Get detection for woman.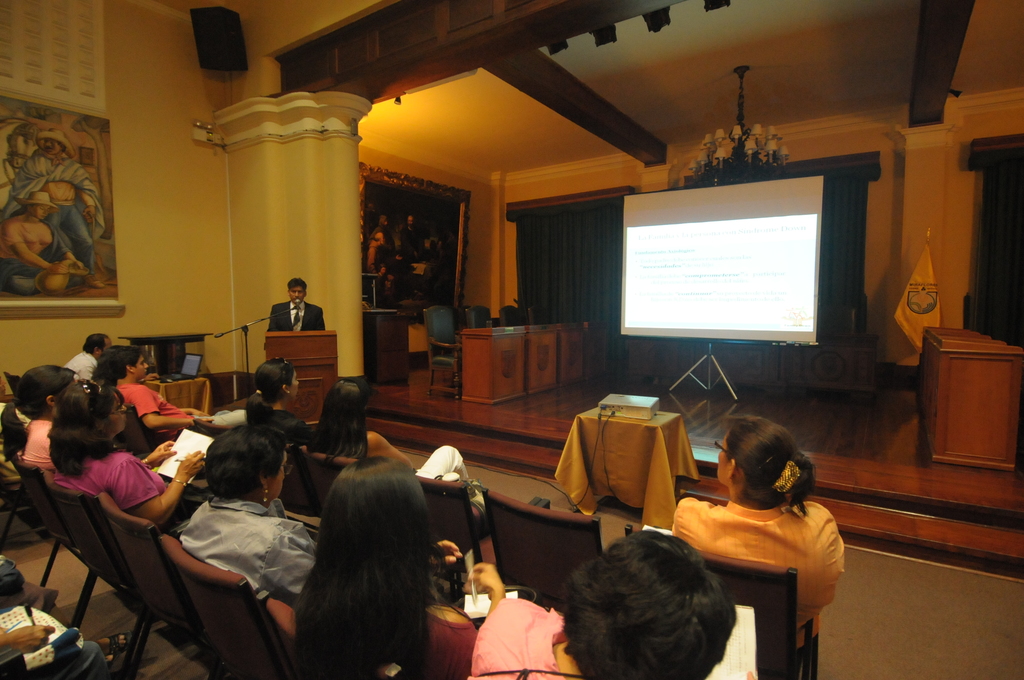
Detection: 57, 382, 211, 526.
